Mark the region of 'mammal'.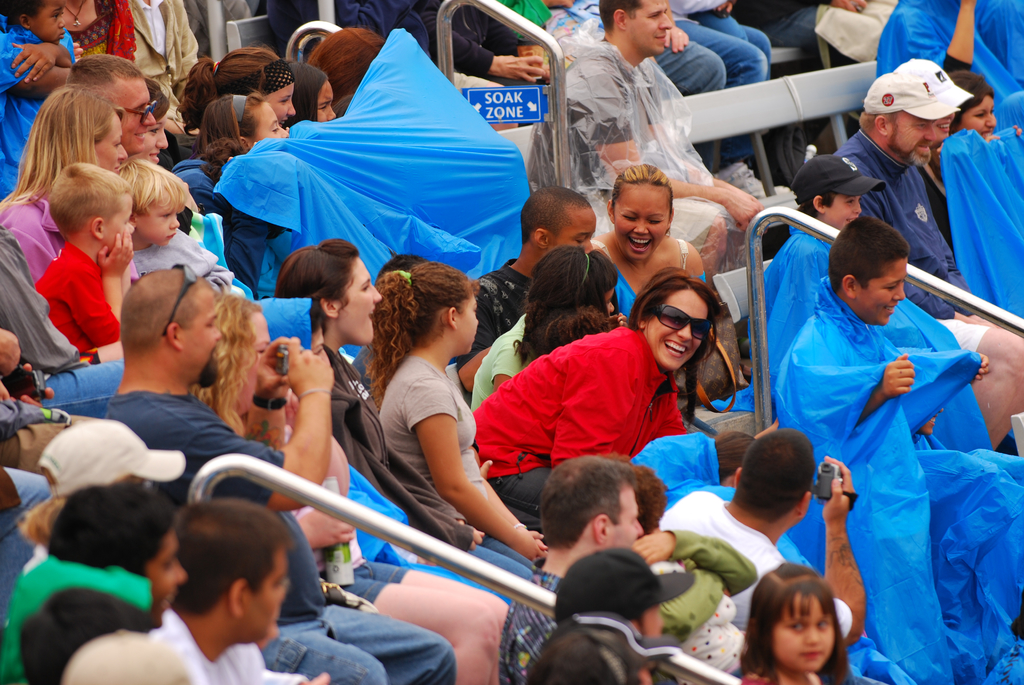
Region: pyautogui.locateOnScreen(470, 243, 612, 414).
